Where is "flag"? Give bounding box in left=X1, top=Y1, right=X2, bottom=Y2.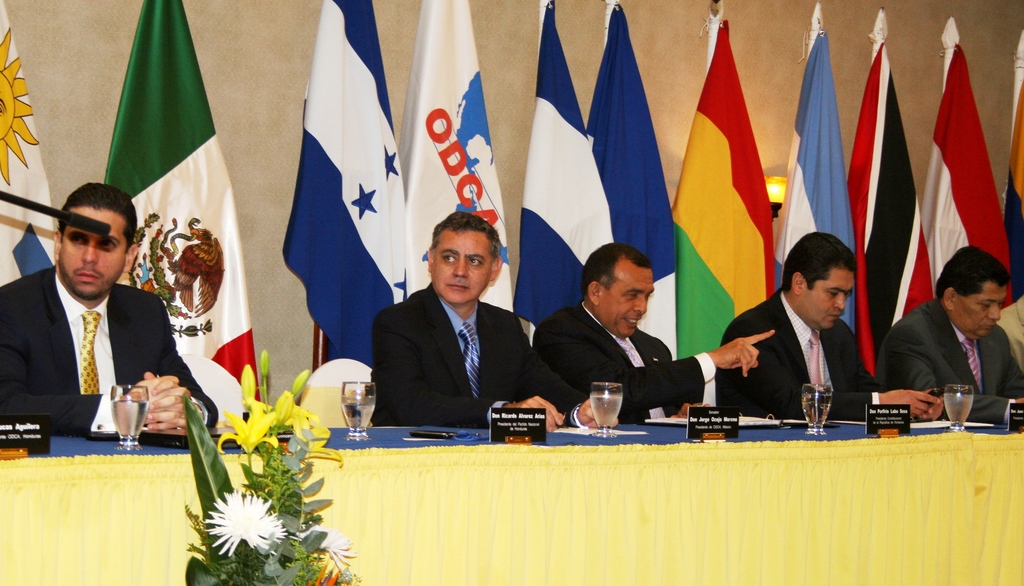
left=0, top=0, right=54, bottom=285.
